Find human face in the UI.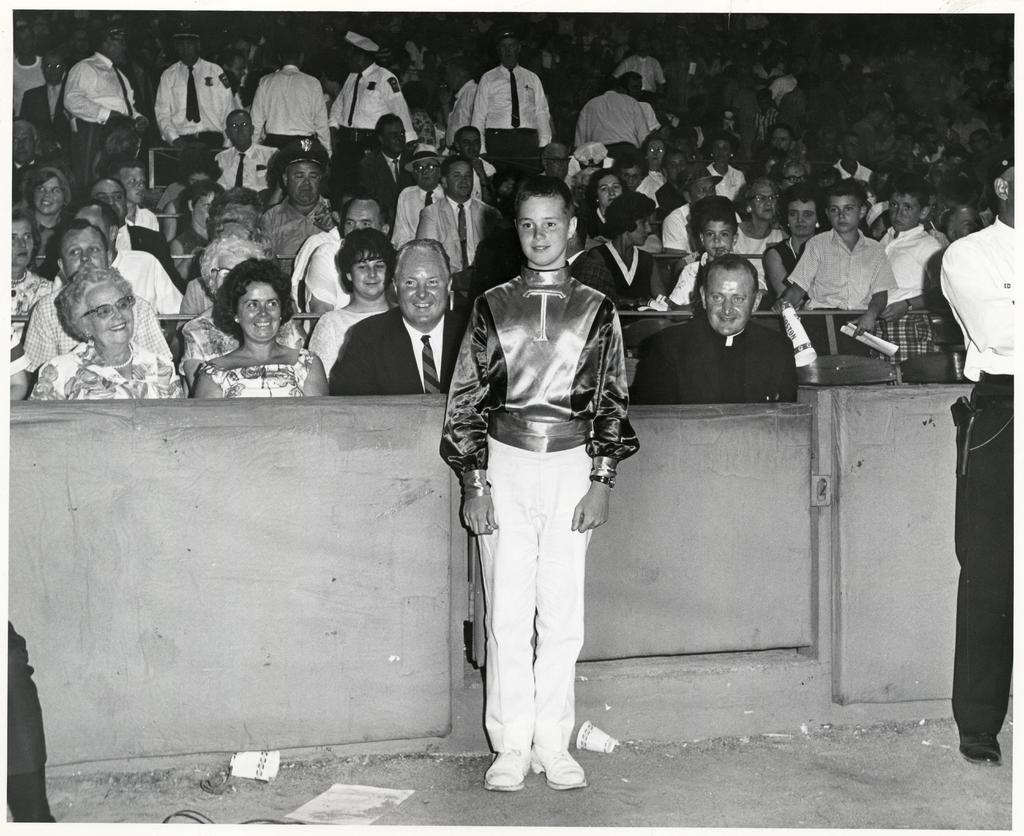
UI element at region(628, 214, 651, 246).
